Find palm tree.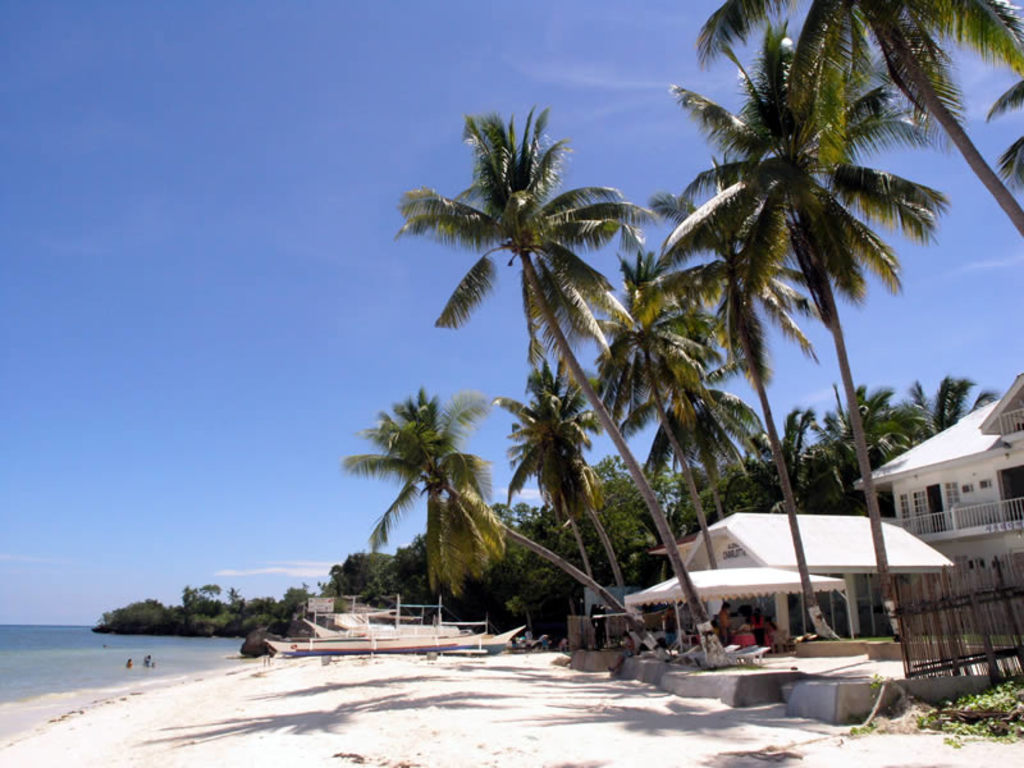
(663, 32, 957, 635).
